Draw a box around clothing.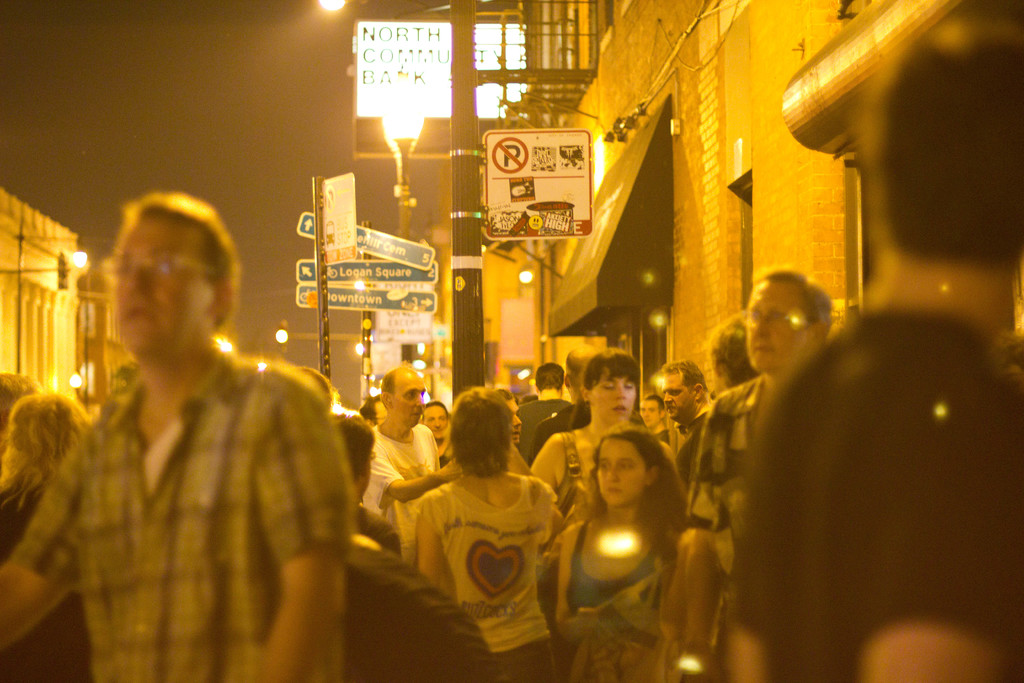
(358,420,449,570).
